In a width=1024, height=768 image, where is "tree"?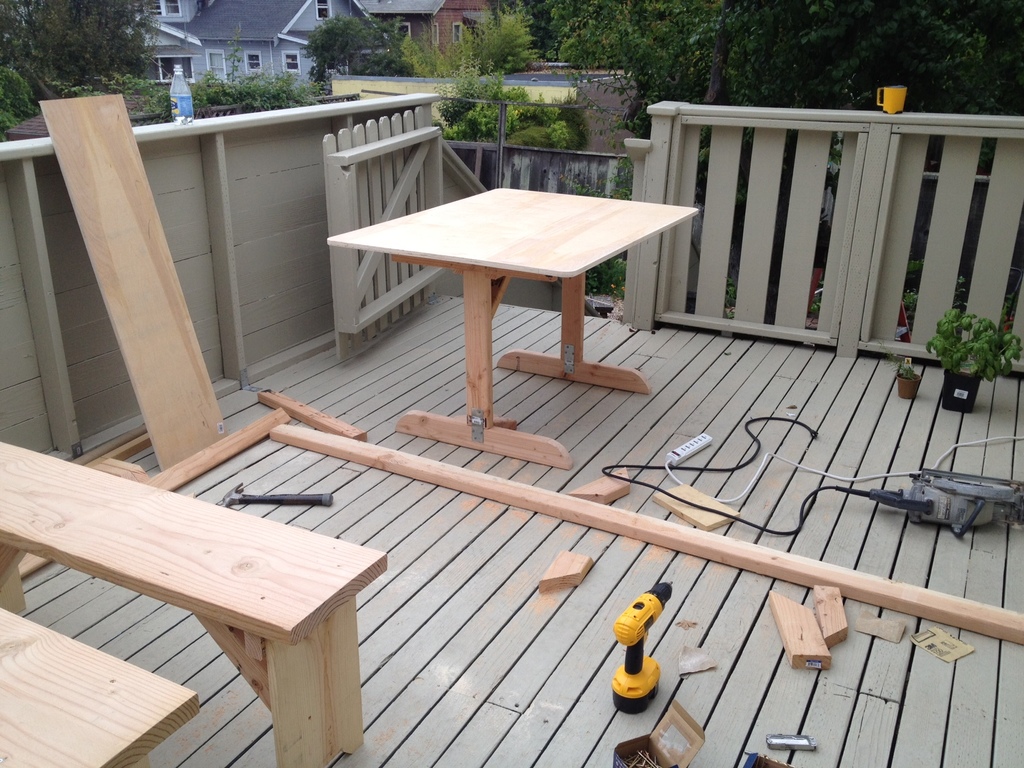
bbox(394, 22, 490, 79).
